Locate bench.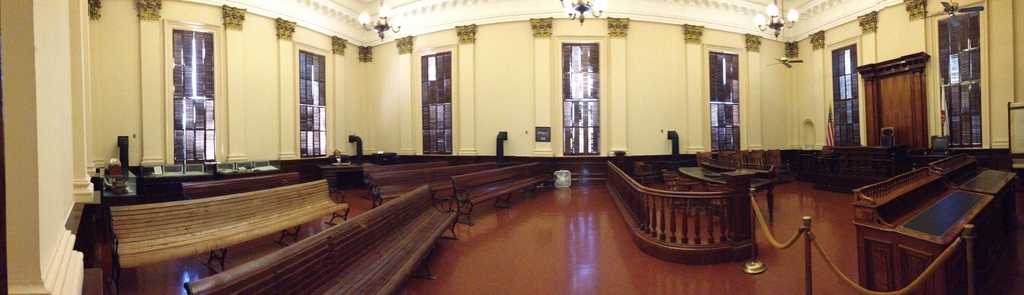
Bounding box: bbox=[688, 151, 793, 242].
